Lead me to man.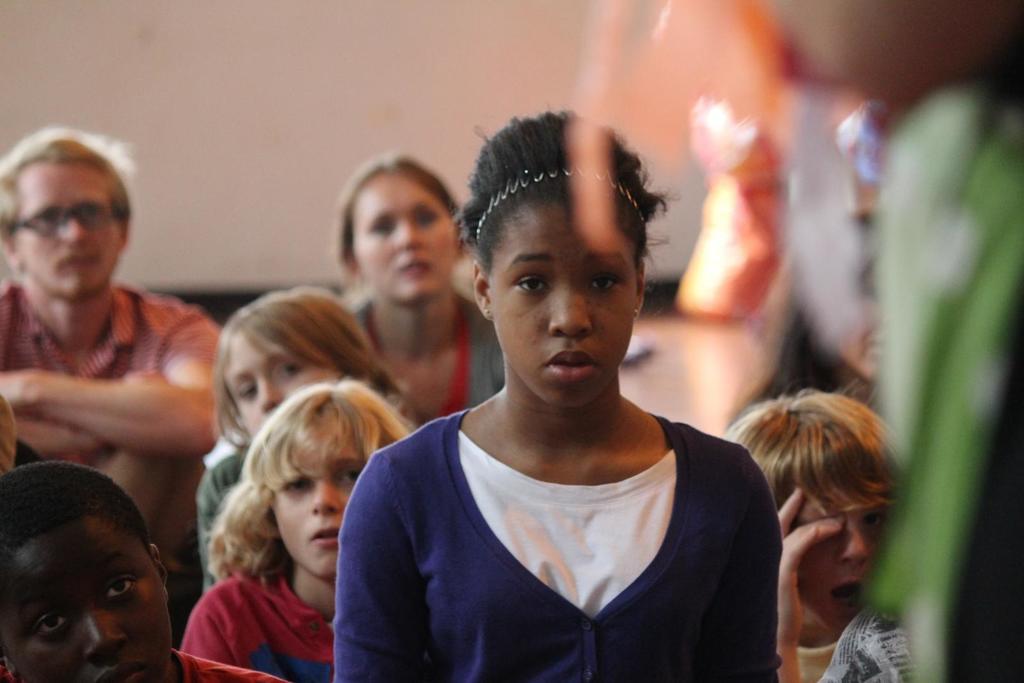
Lead to l=0, t=149, r=230, b=559.
